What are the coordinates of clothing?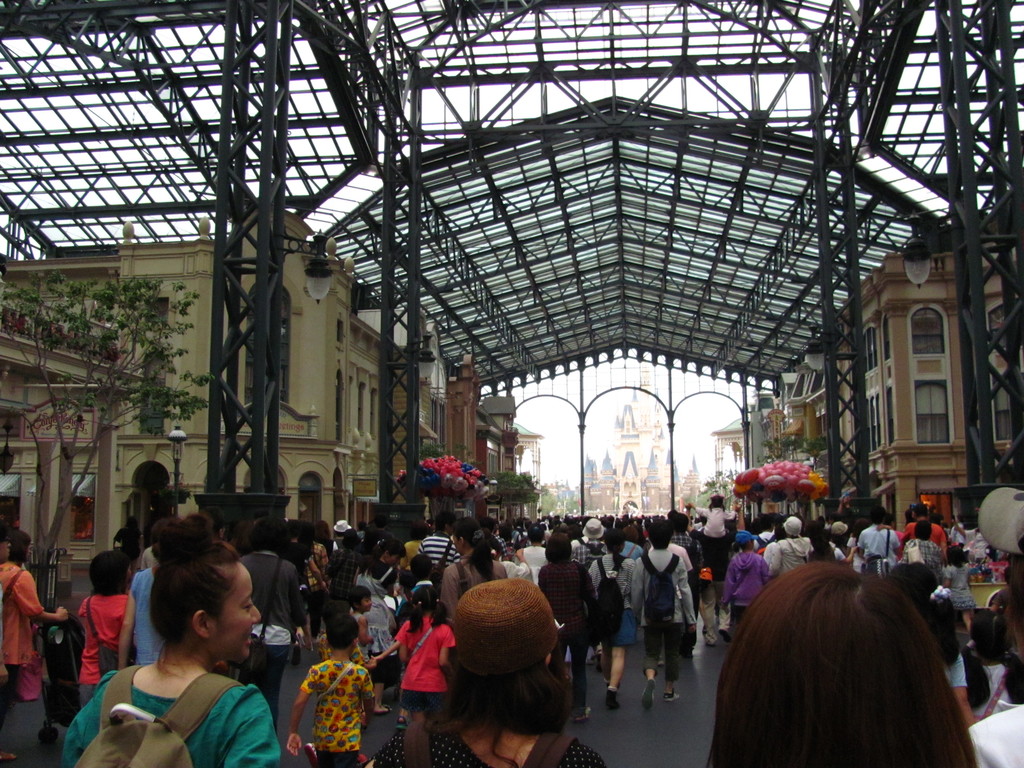
locate(361, 530, 390, 556).
